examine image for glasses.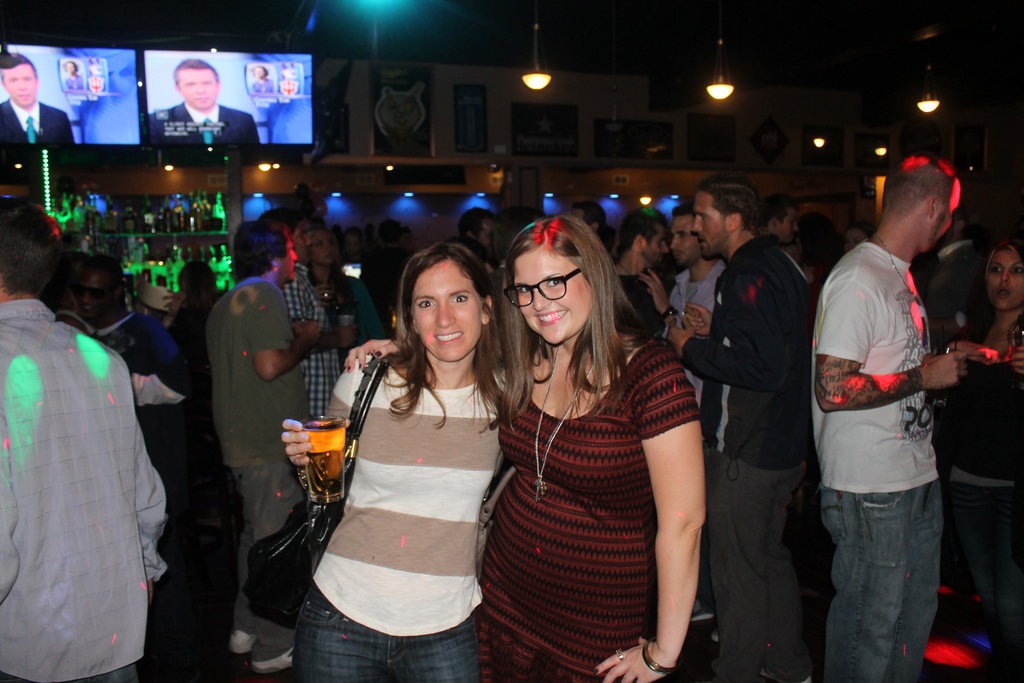
Examination result: x1=509, y1=271, x2=602, y2=316.
